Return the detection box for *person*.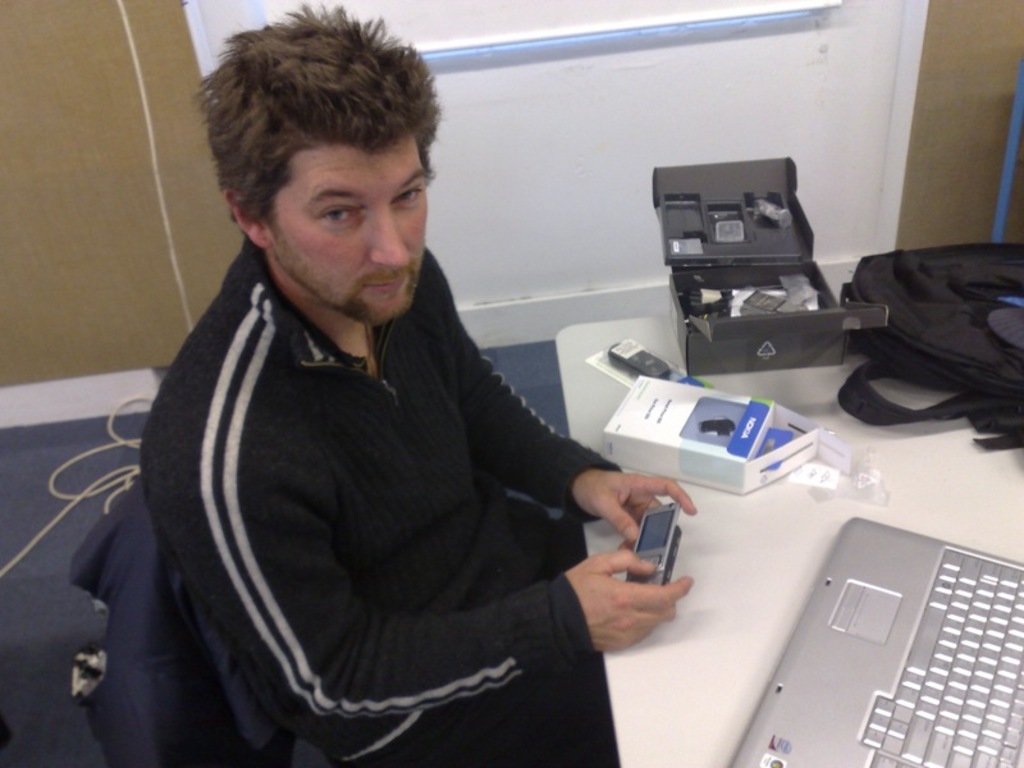
{"left": 138, "top": 4, "right": 698, "bottom": 767}.
